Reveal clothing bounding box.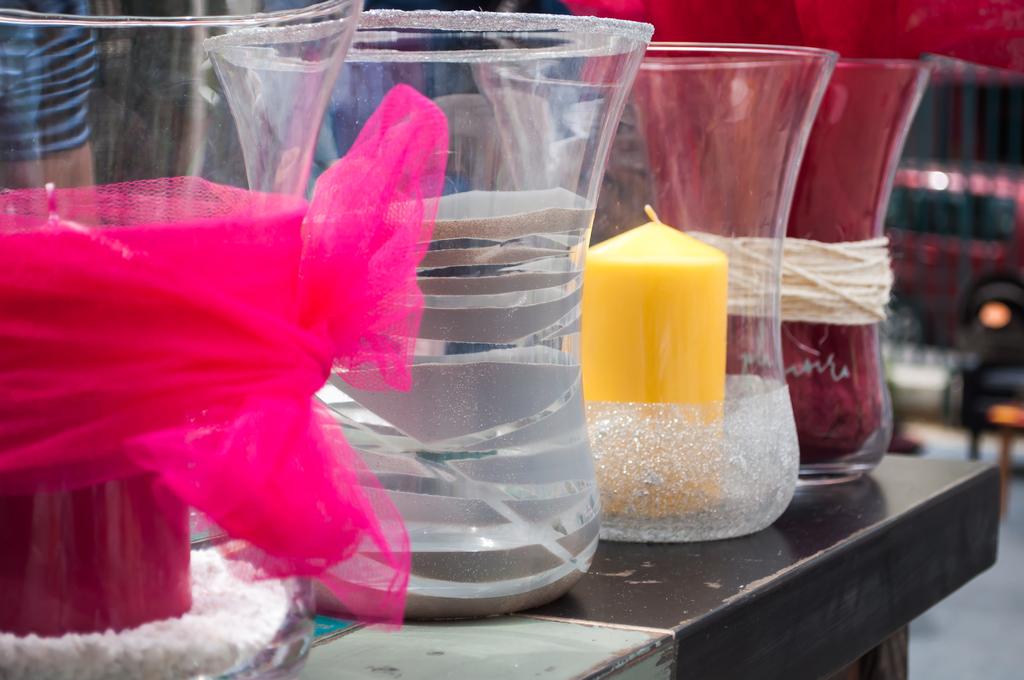
Revealed: (left=0, top=0, right=93, bottom=159).
